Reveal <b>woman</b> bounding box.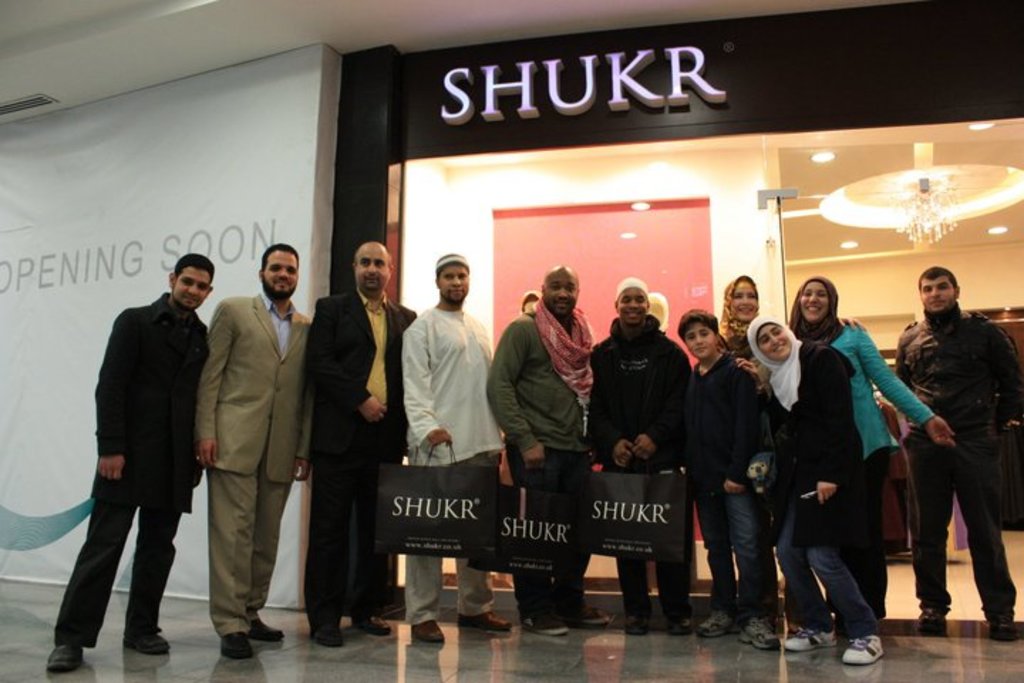
Revealed: [741,317,885,666].
